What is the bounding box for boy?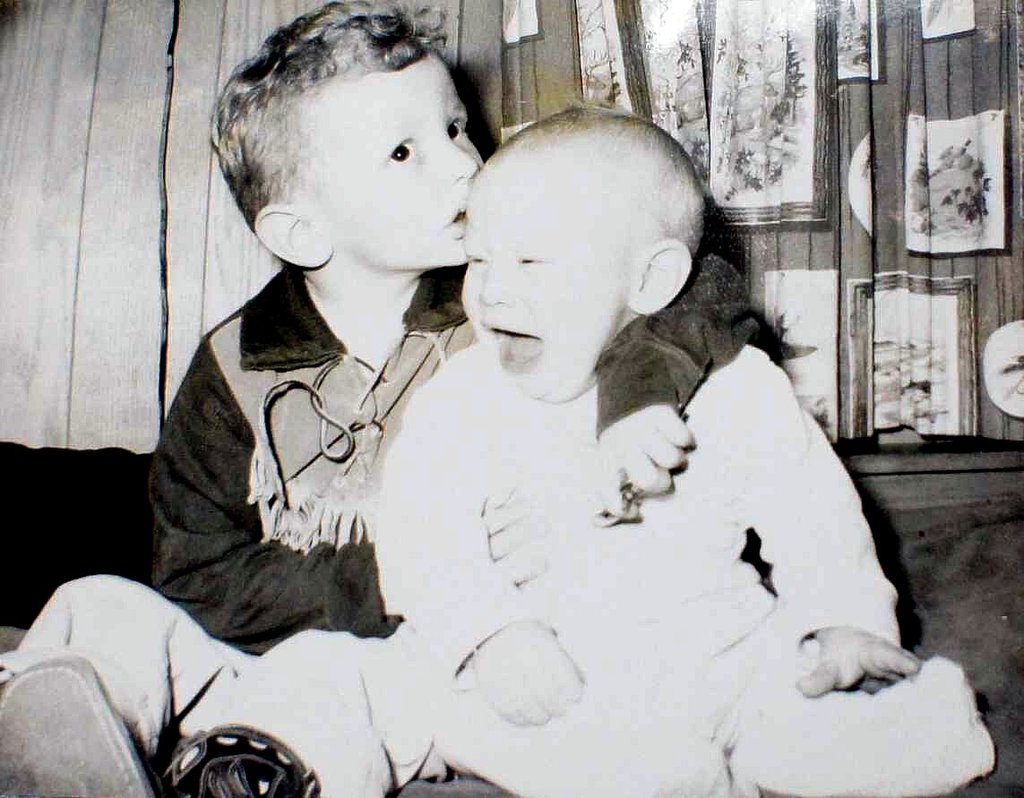
box=[0, 0, 762, 797].
